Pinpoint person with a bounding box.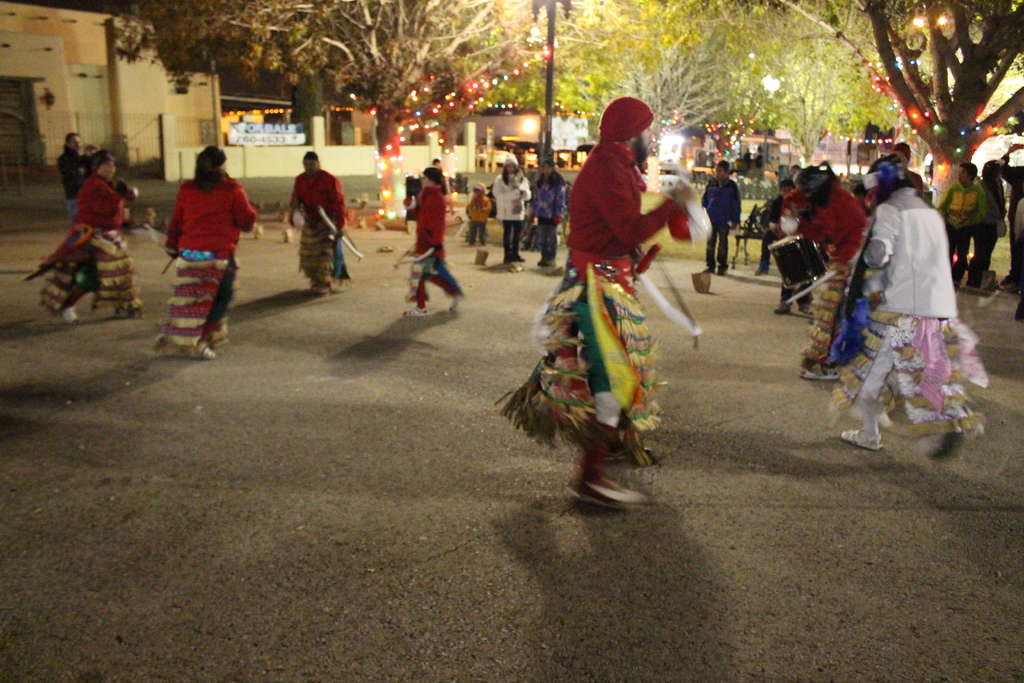
rect(403, 168, 465, 316).
